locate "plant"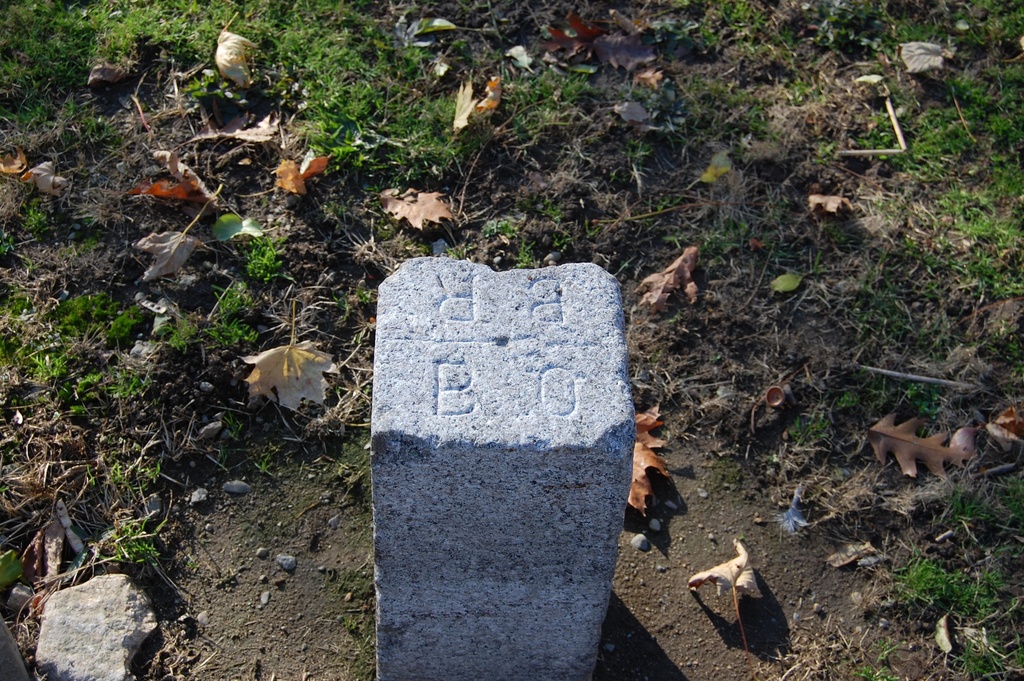
(90,489,173,573)
